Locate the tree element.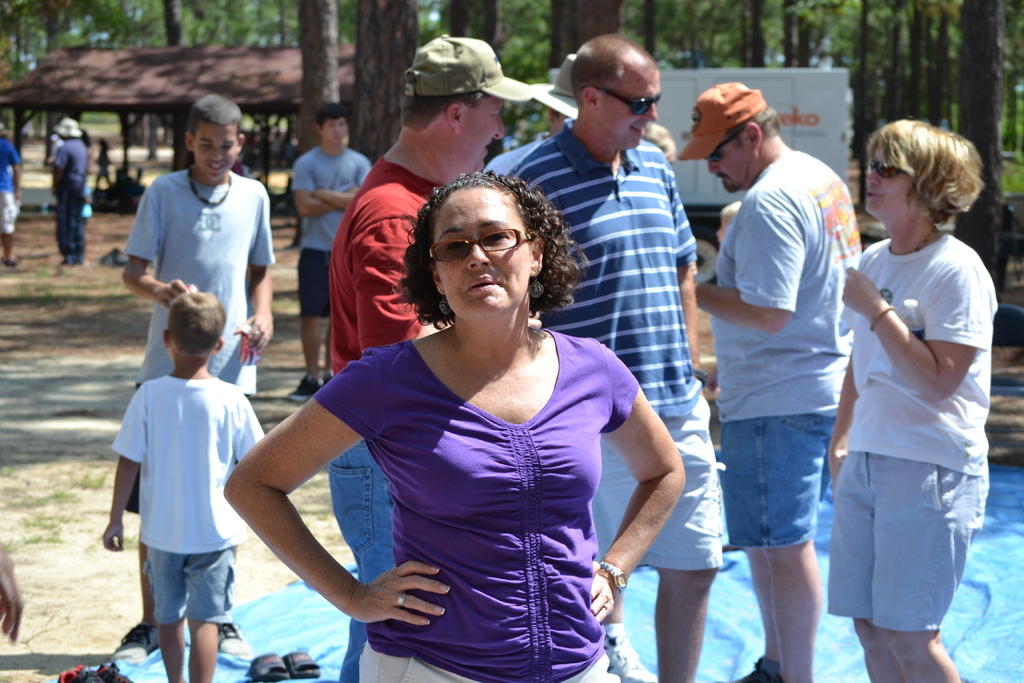
Element bbox: region(163, 0, 189, 48).
